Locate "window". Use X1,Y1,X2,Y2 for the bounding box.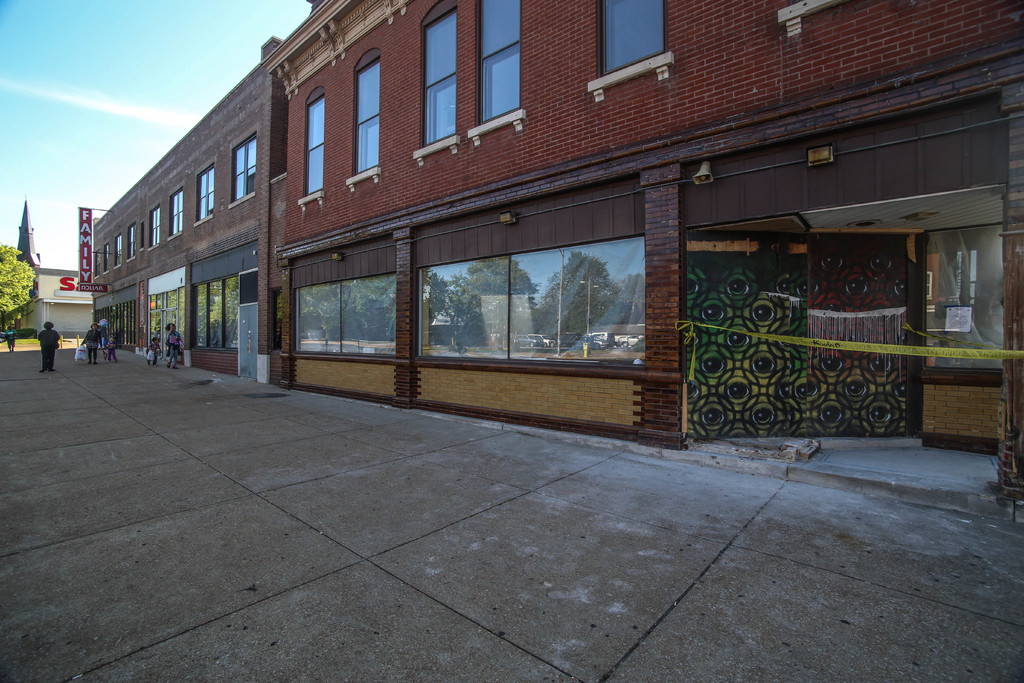
199,168,217,222.
